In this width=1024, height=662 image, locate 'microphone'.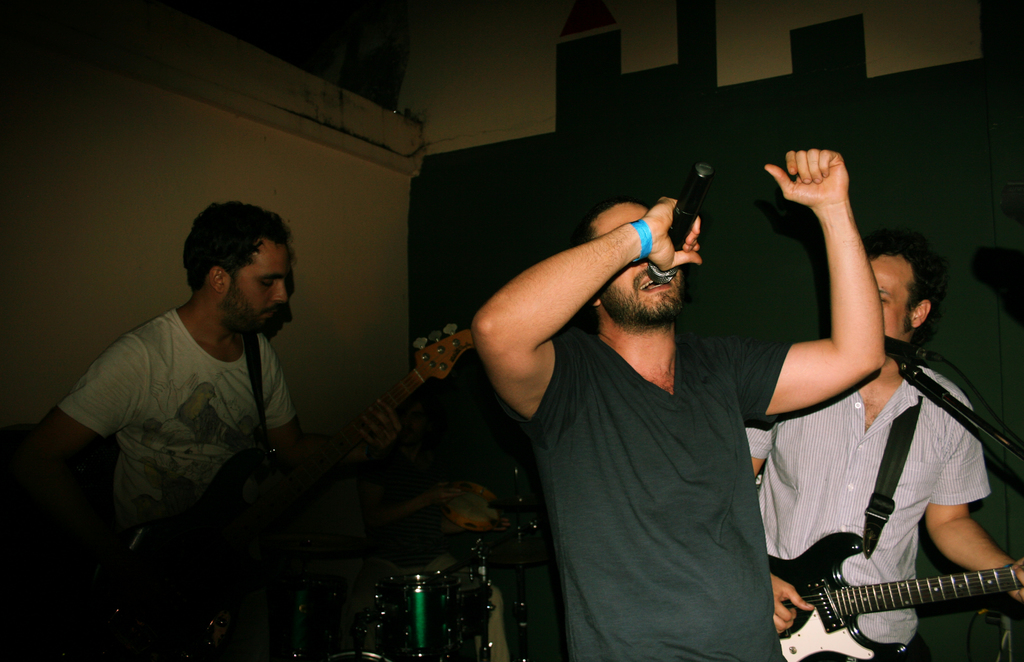
Bounding box: [881, 332, 930, 367].
